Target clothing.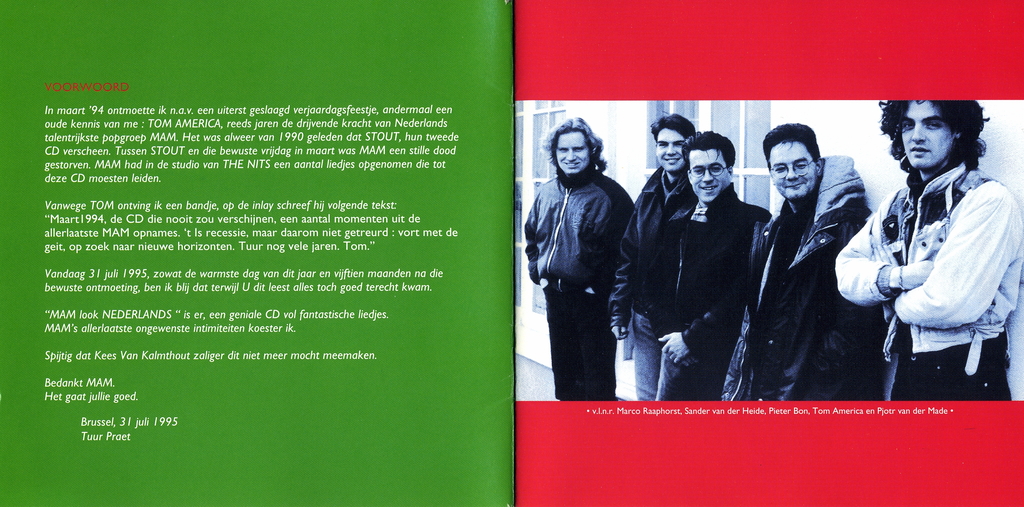
Target region: {"x1": 630, "y1": 172, "x2": 789, "y2": 399}.
